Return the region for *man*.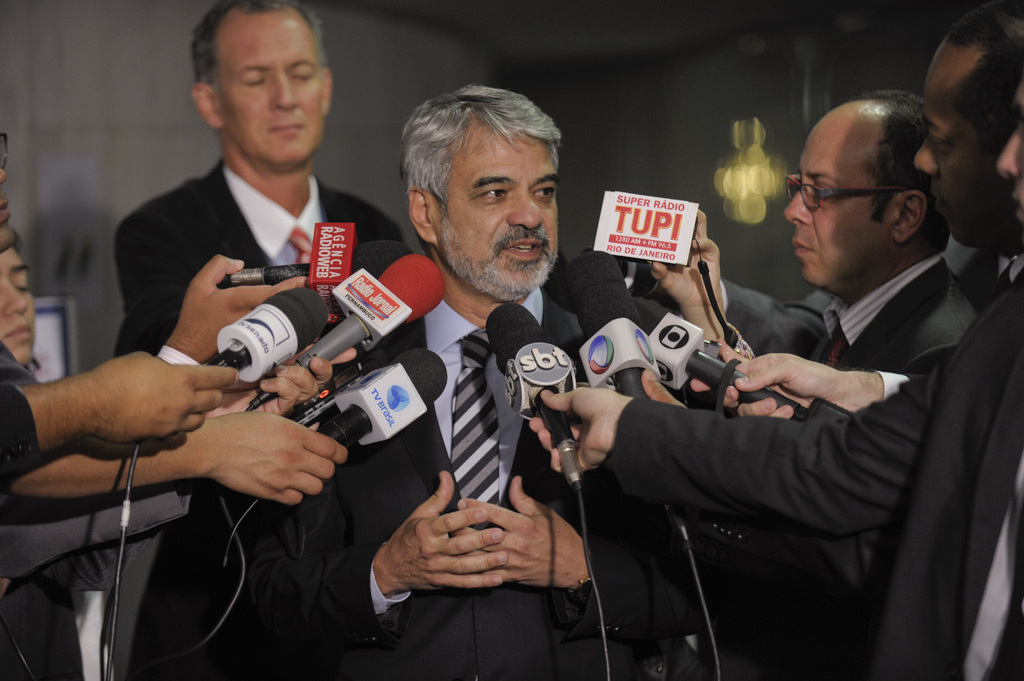
crop(611, 77, 991, 377).
